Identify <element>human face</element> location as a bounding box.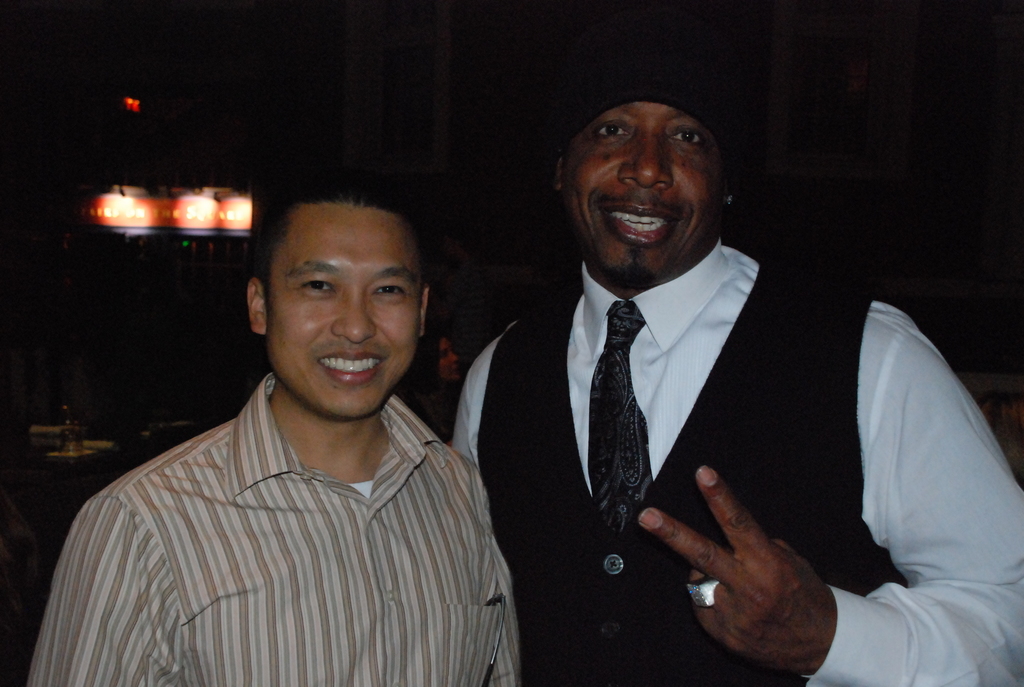
crop(561, 93, 716, 282).
